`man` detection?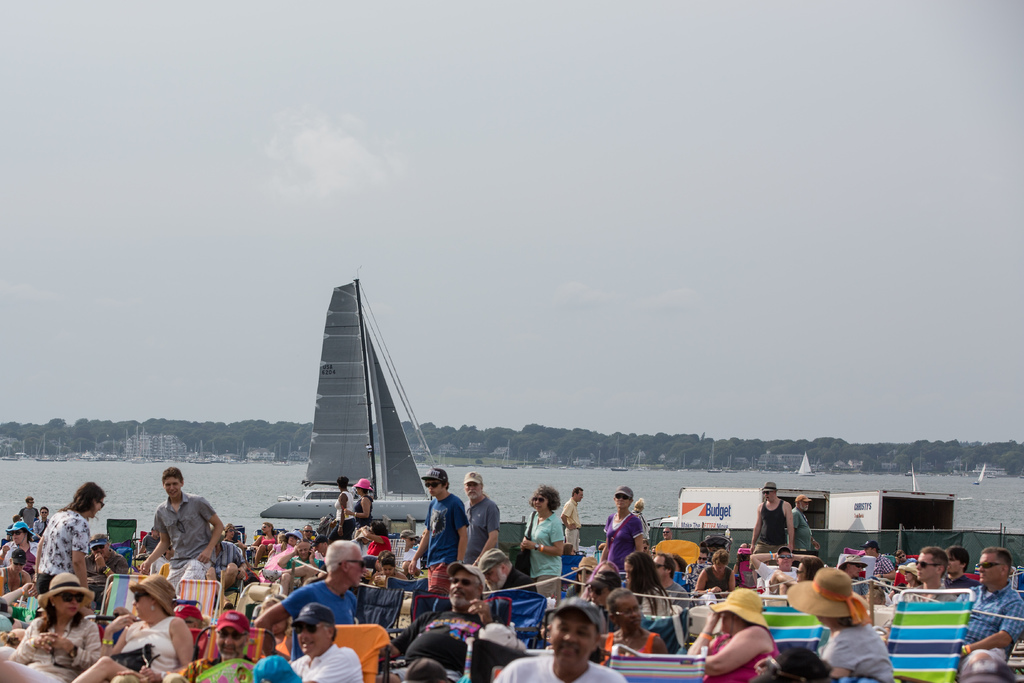
<box>746,468,795,560</box>
